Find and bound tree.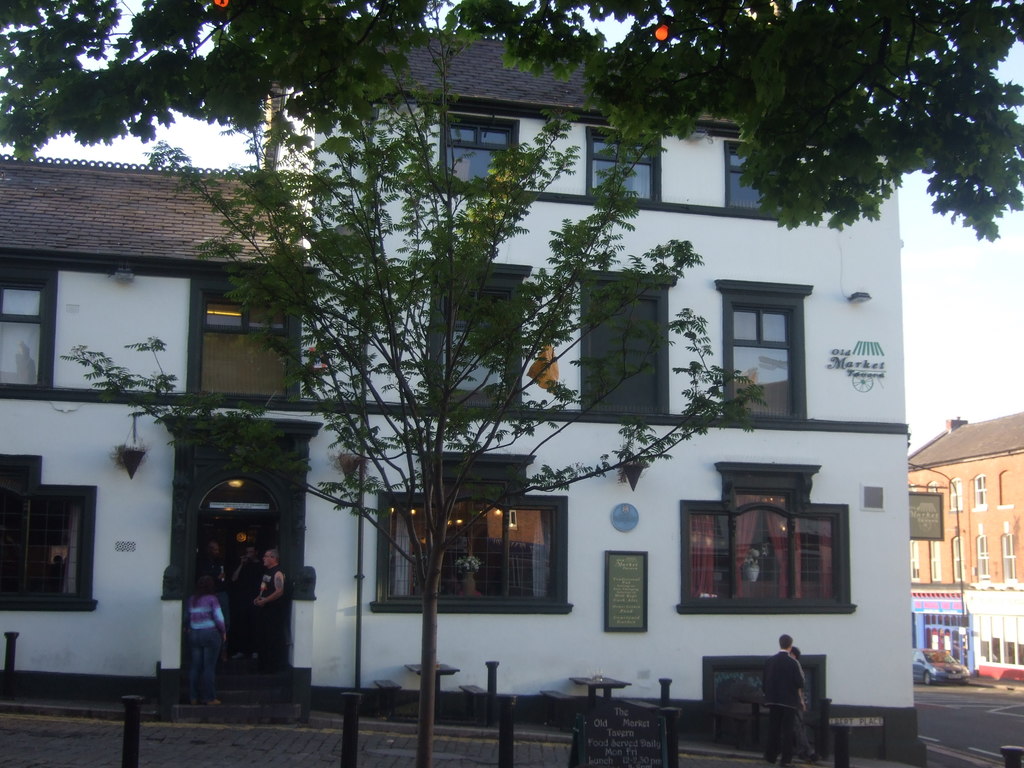
Bound: 58,0,765,767.
